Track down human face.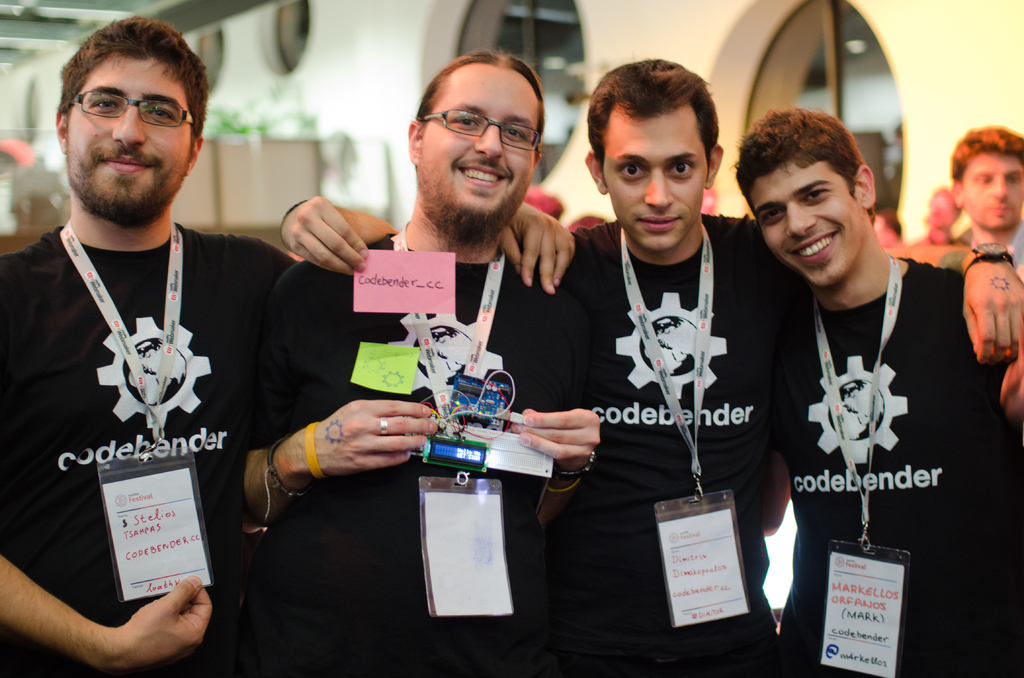
Tracked to [x1=63, y1=46, x2=193, y2=222].
